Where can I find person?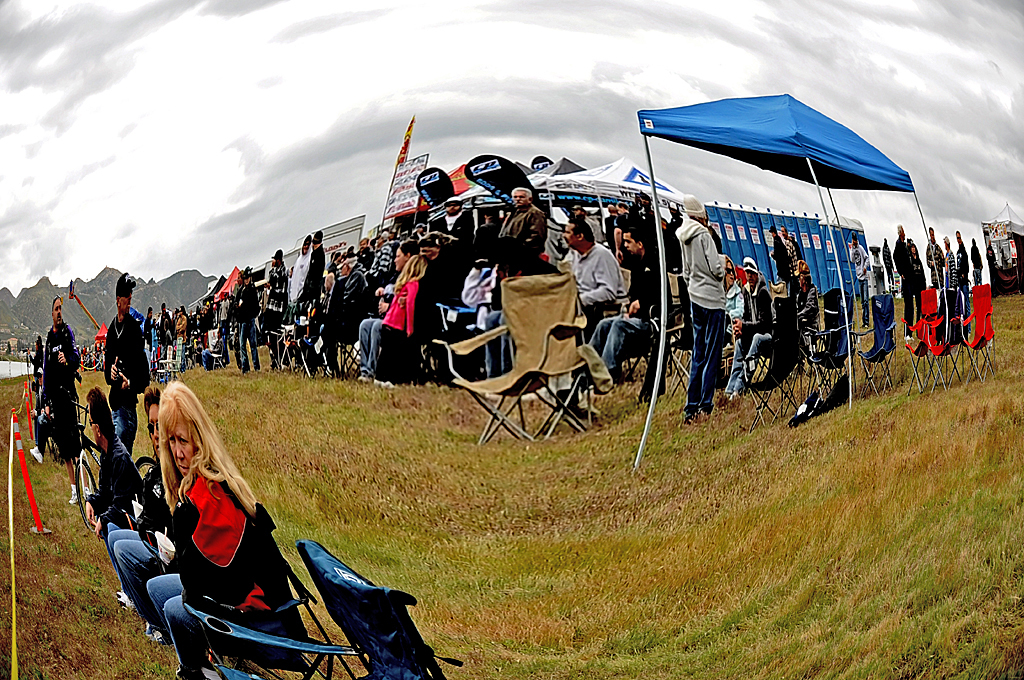
You can find it at 98,271,150,460.
